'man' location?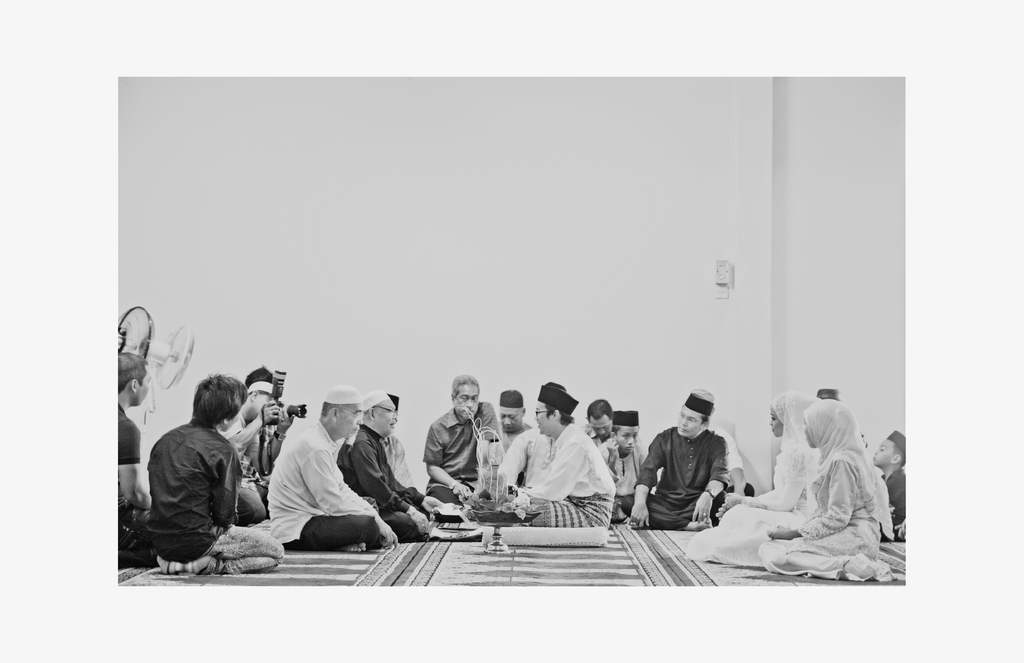
[left=504, top=429, right=556, bottom=494]
